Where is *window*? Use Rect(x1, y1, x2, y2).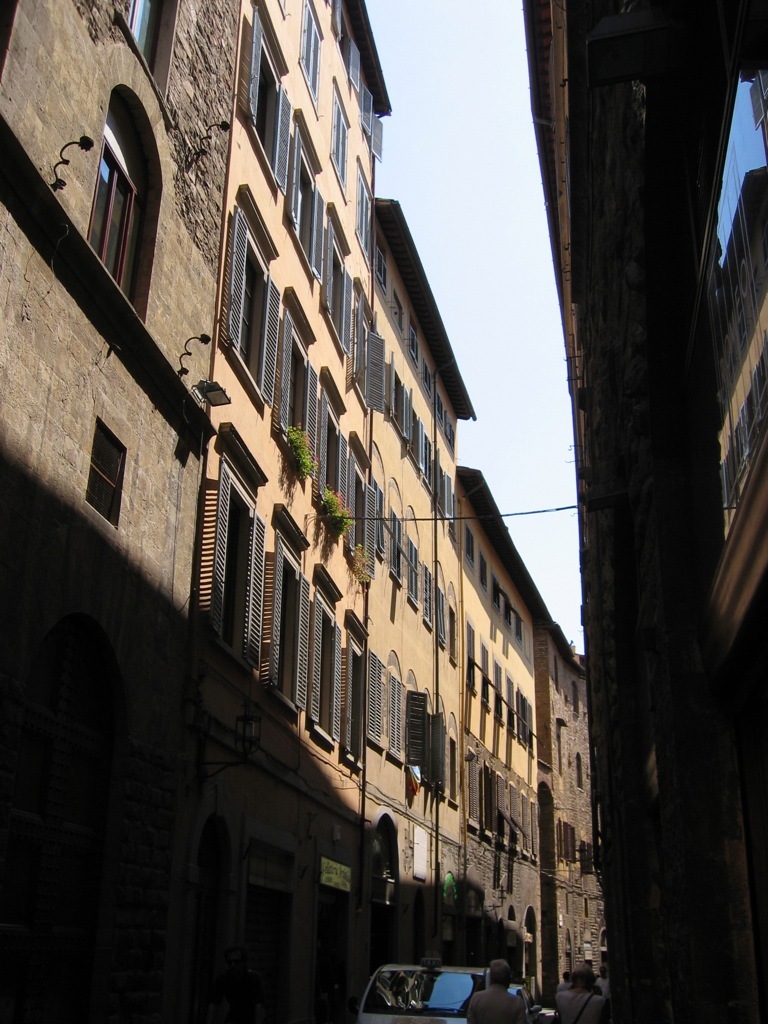
Rect(329, 88, 350, 189).
